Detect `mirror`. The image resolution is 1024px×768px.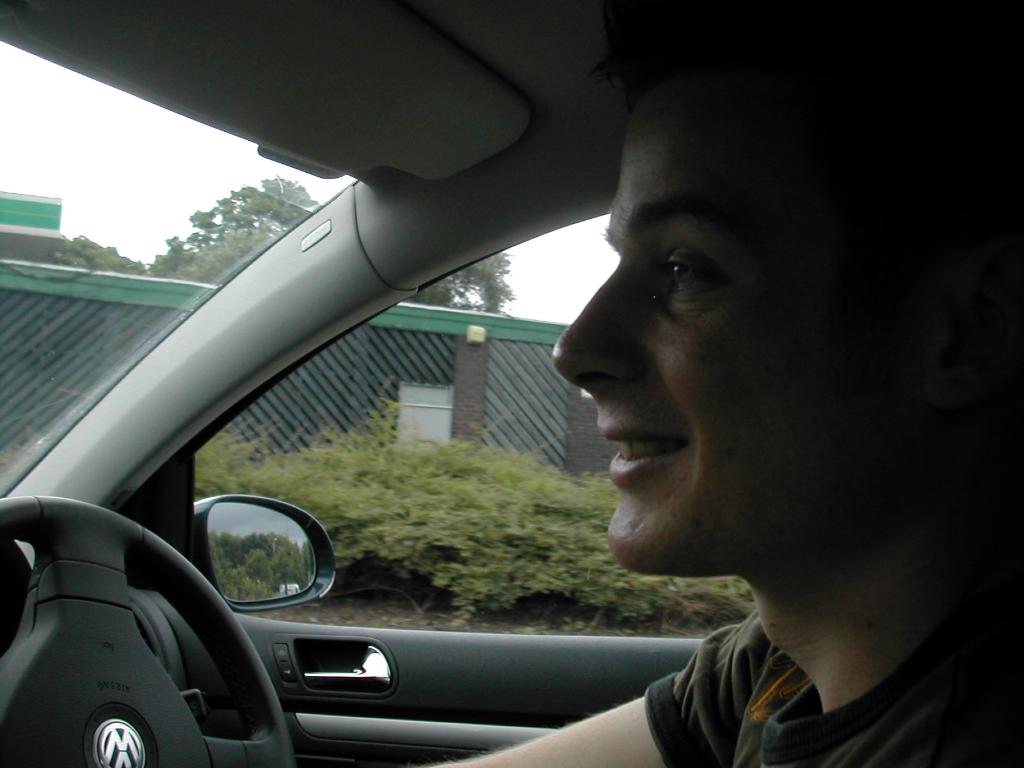
bbox(0, 38, 361, 497).
